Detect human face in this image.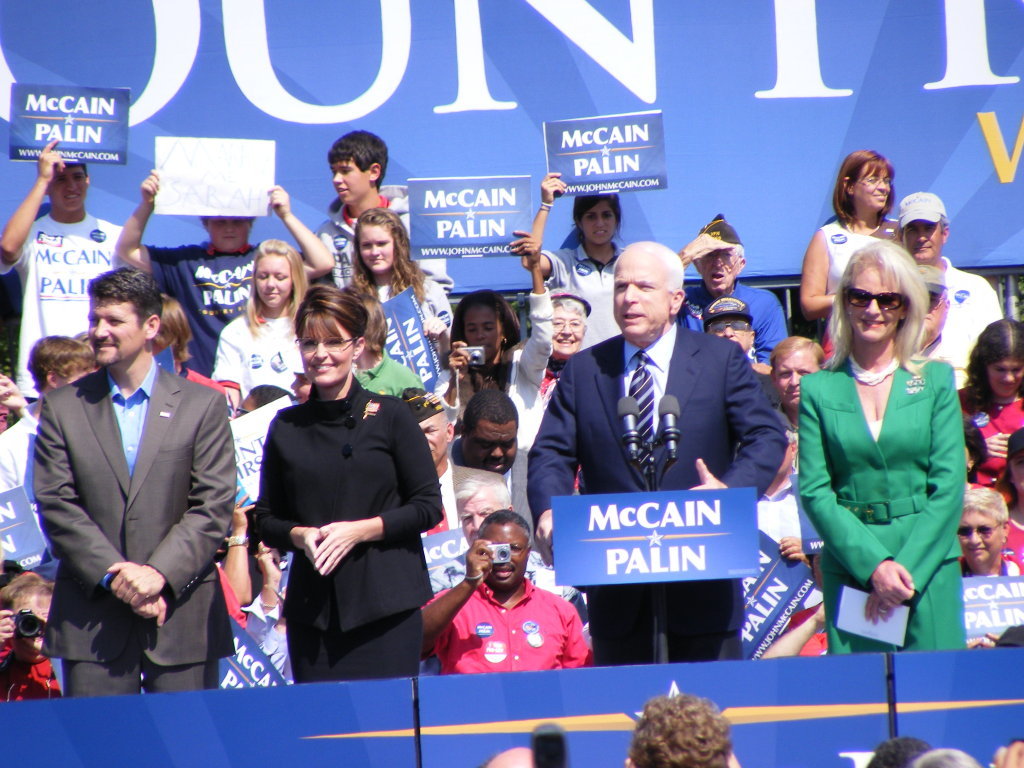
Detection: locate(207, 218, 252, 253).
